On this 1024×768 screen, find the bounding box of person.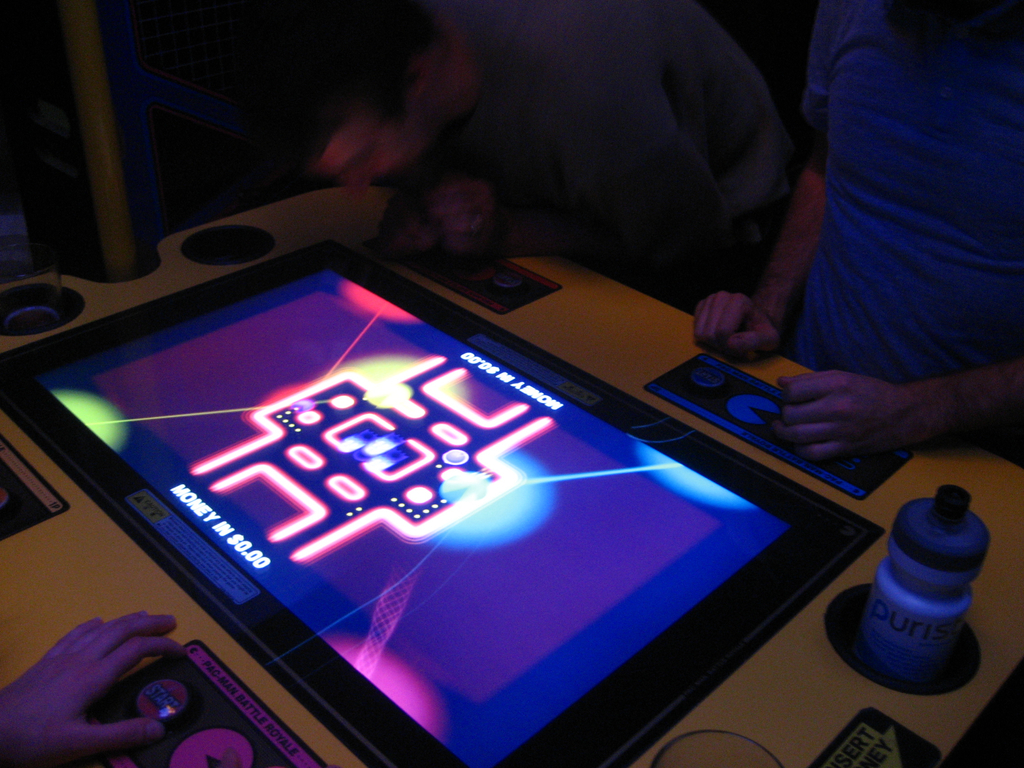
Bounding box: [left=0, top=611, right=186, bottom=767].
